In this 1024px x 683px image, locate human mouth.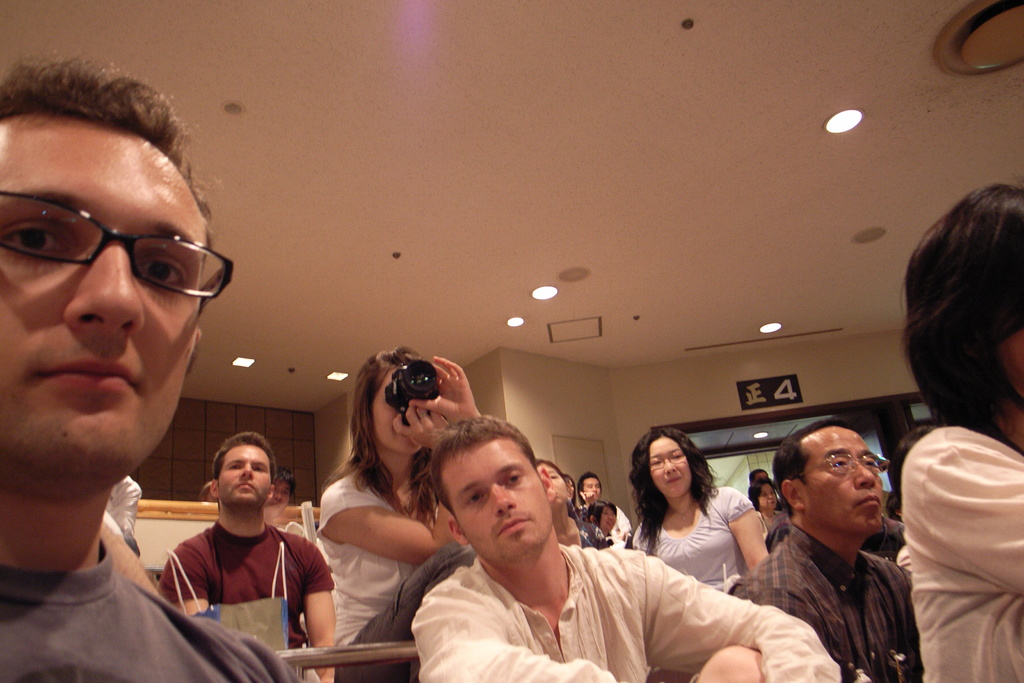
Bounding box: <box>856,498,881,509</box>.
